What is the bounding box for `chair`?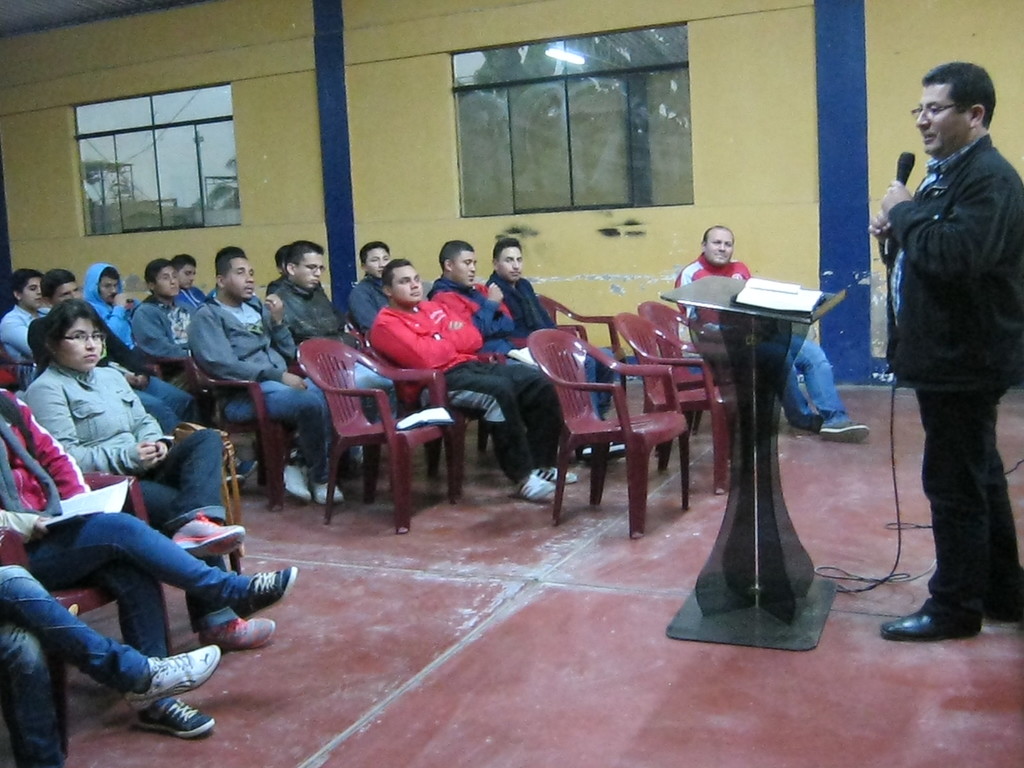
x1=293, y1=330, x2=461, y2=534.
